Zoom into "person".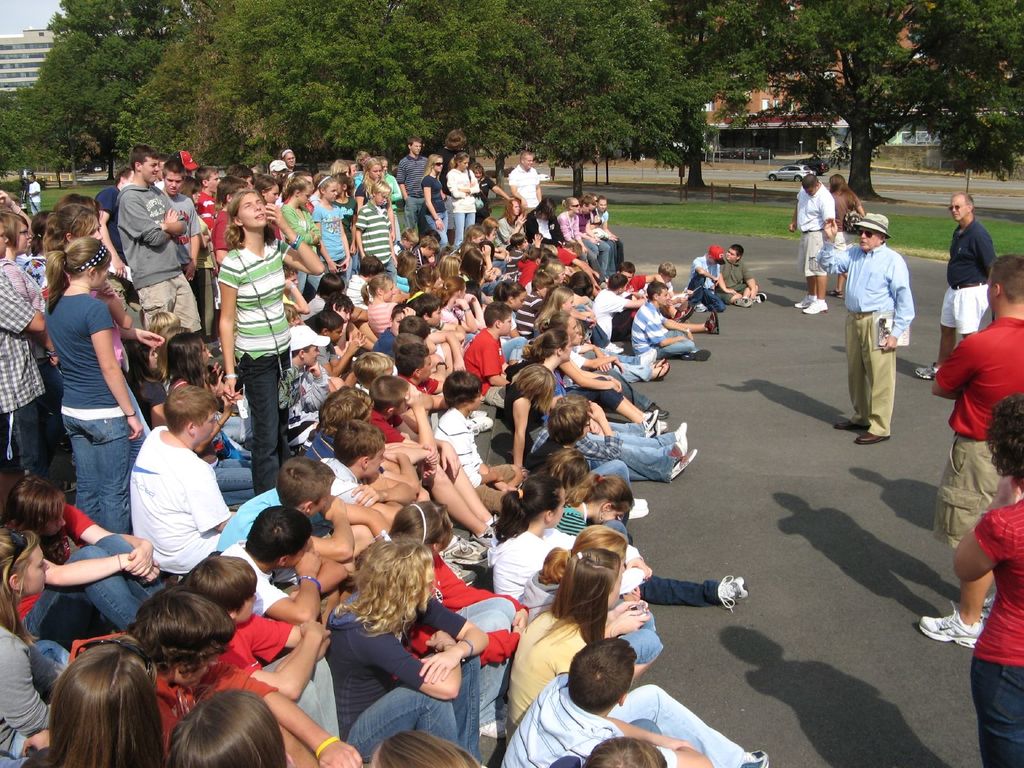
Zoom target: [781, 167, 834, 317].
